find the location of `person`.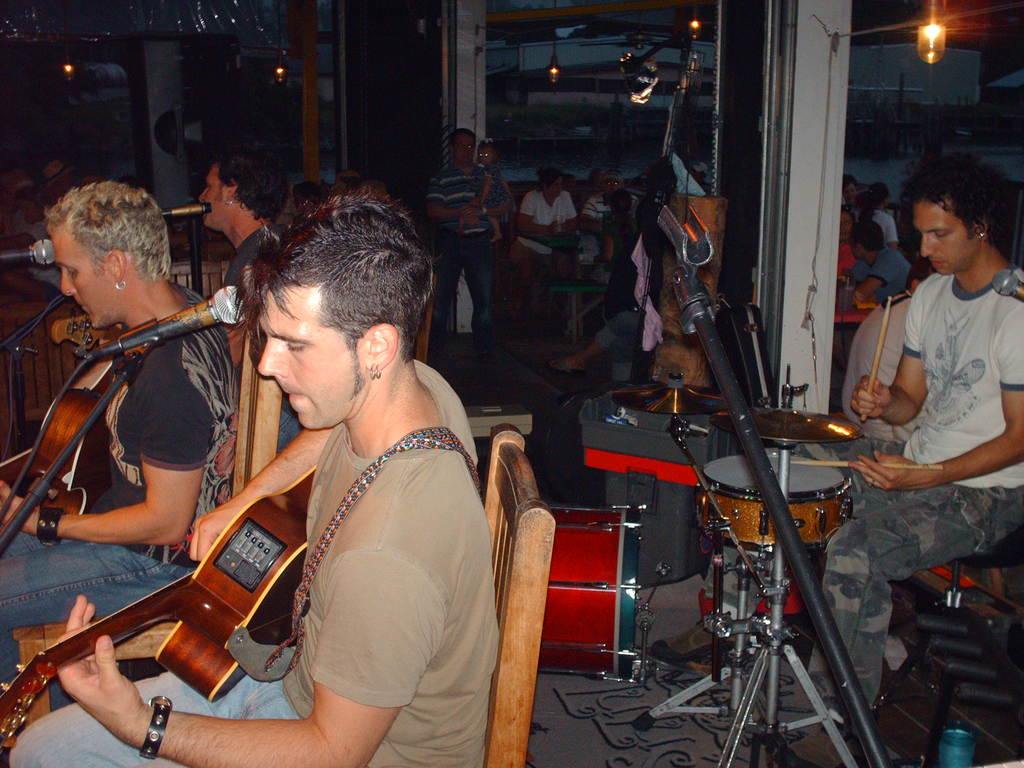
Location: (462, 131, 516, 246).
